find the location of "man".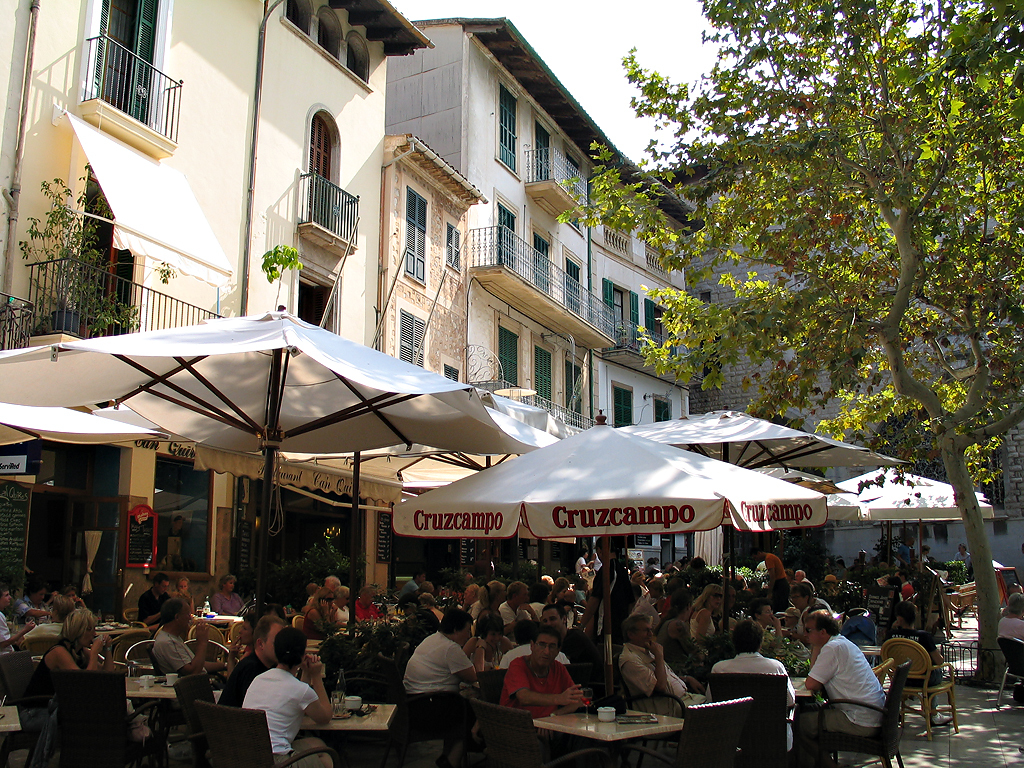
Location: [x1=616, y1=608, x2=713, y2=712].
